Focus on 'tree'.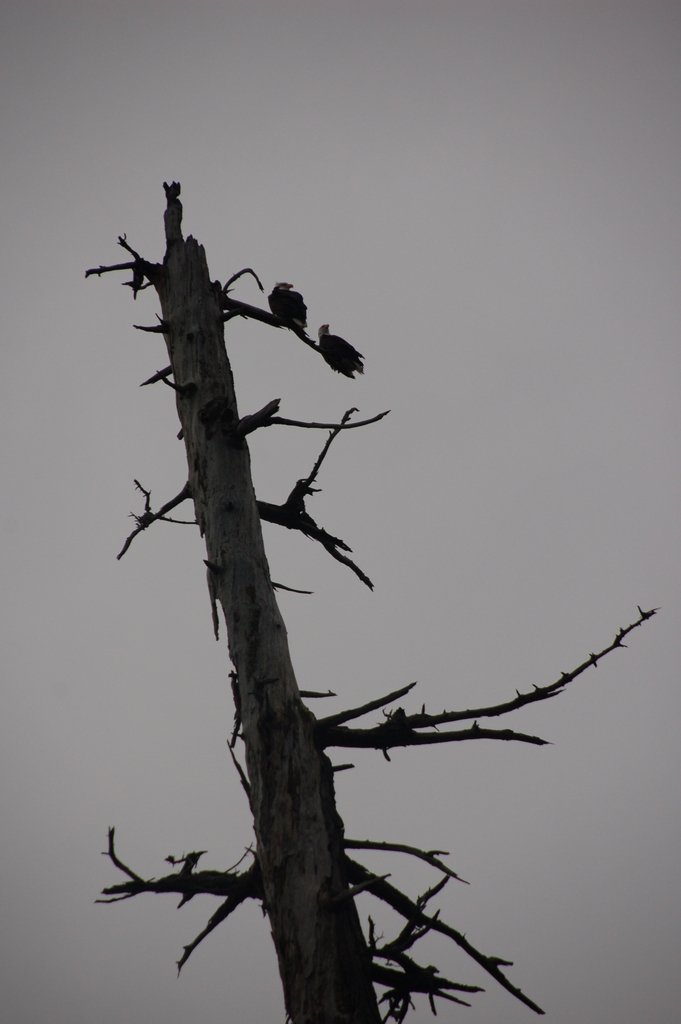
Focused at 47 128 546 968.
